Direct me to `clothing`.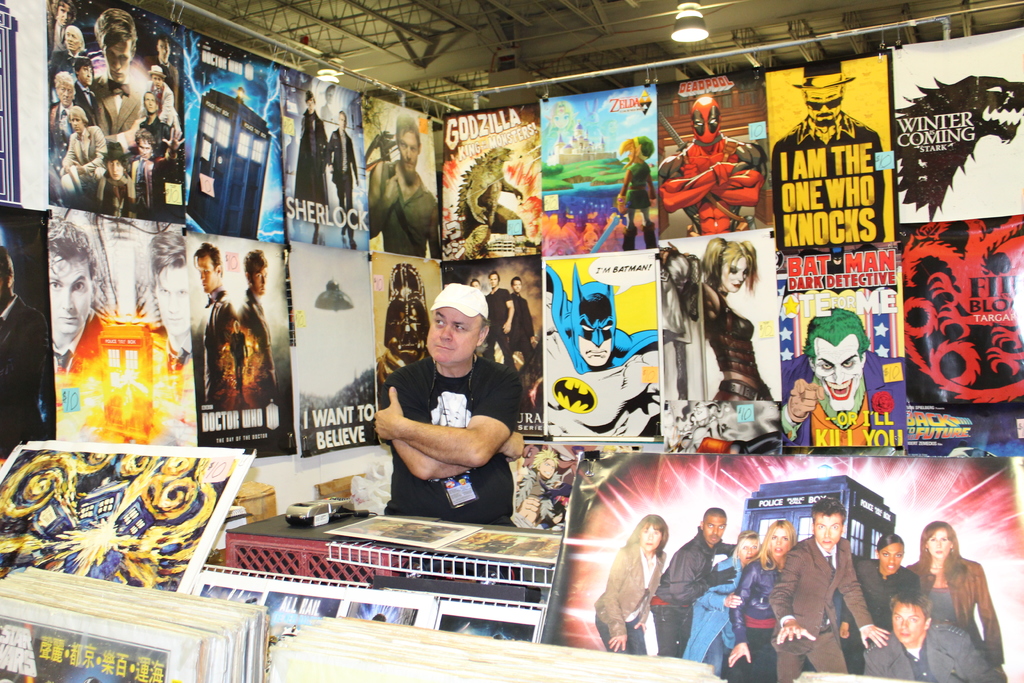
Direction: {"x1": 84, "y1": 71, "x2": 144, "y2": 140}.
